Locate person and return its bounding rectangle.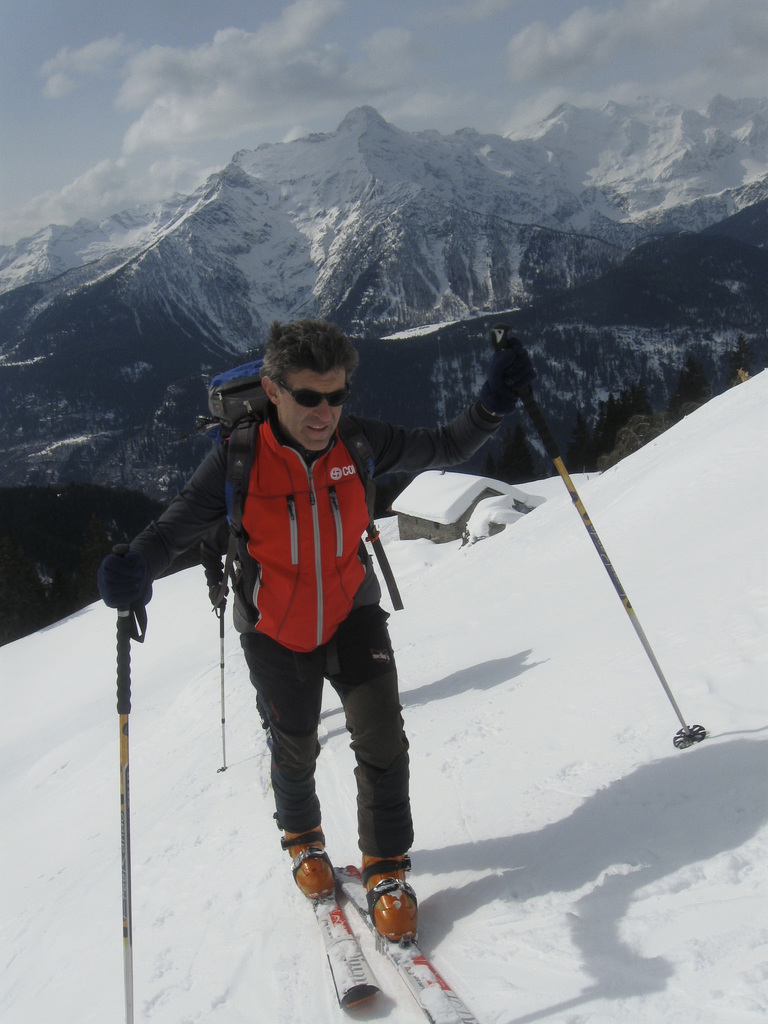
<box>88,308,540,950</box>.
